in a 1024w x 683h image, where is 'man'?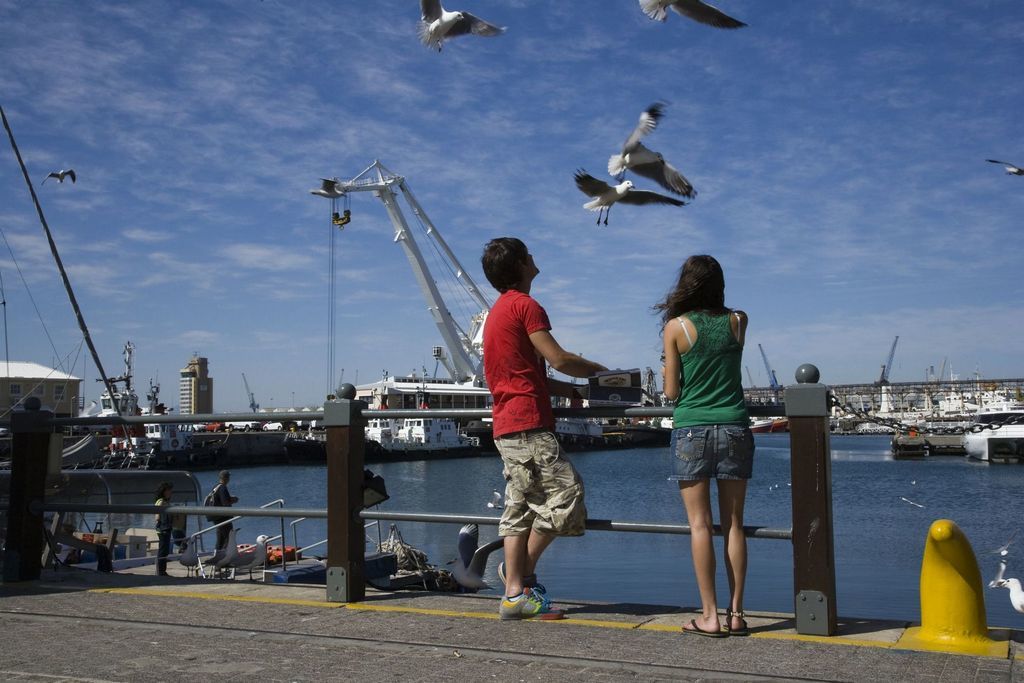
483, 235, 621, 624.
